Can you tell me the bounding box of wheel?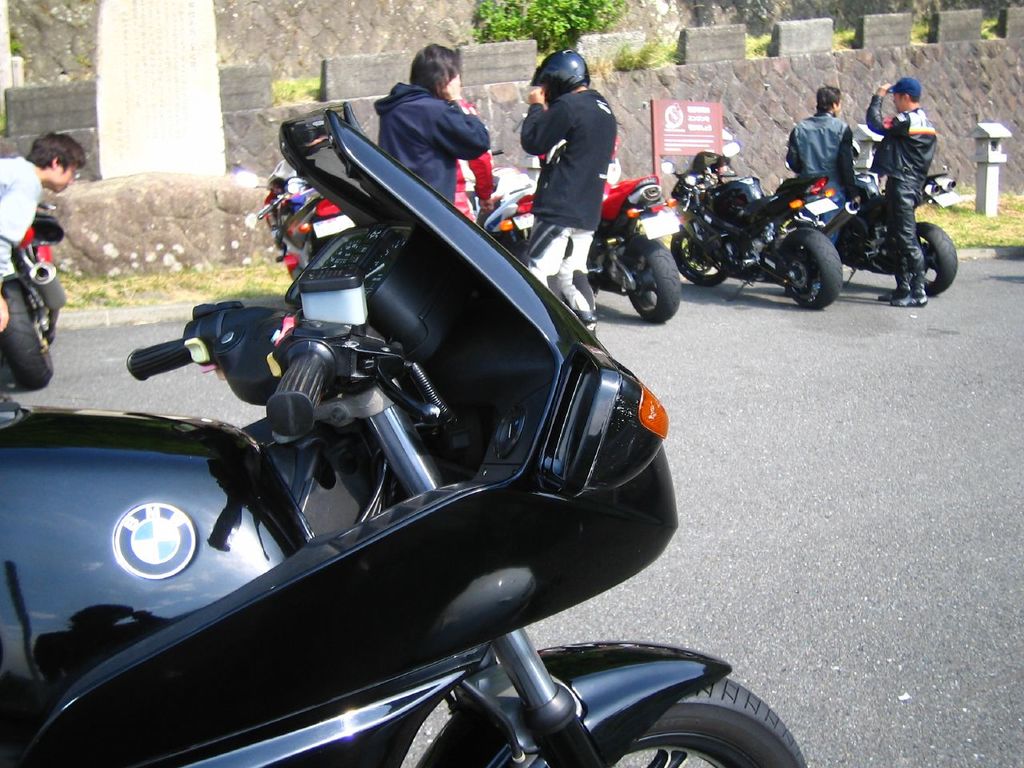
locate(775, 227, 841, 310).
